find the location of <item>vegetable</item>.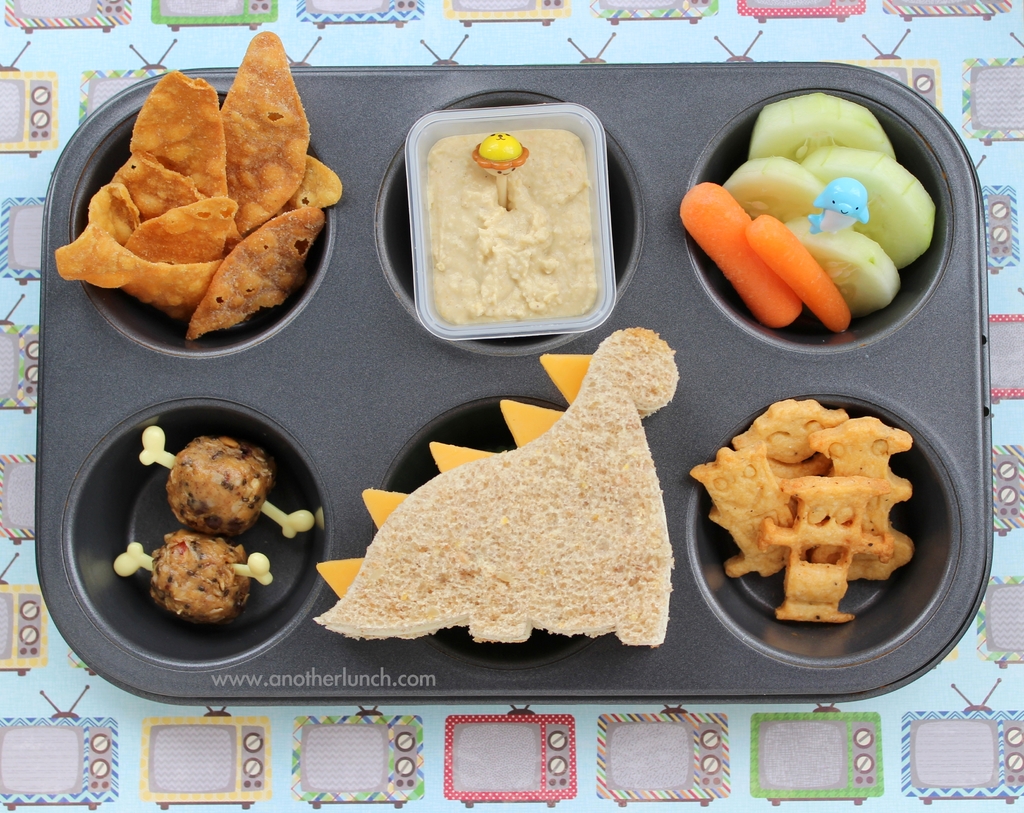
Location: bbox(788, 213, 899, 310).
